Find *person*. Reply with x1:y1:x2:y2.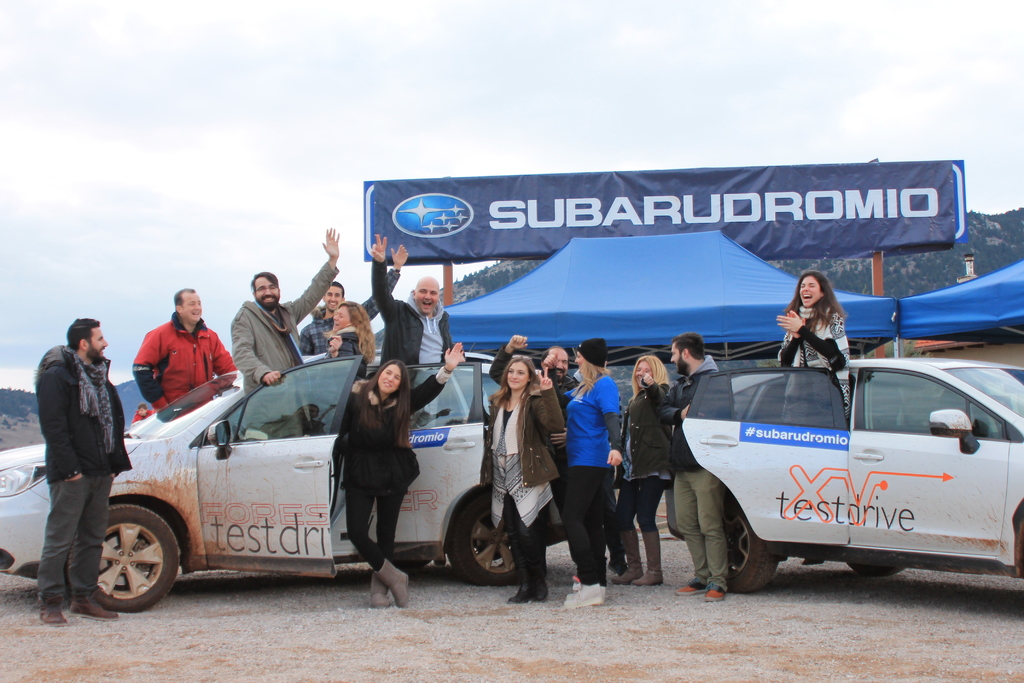
669:331:737:611.
